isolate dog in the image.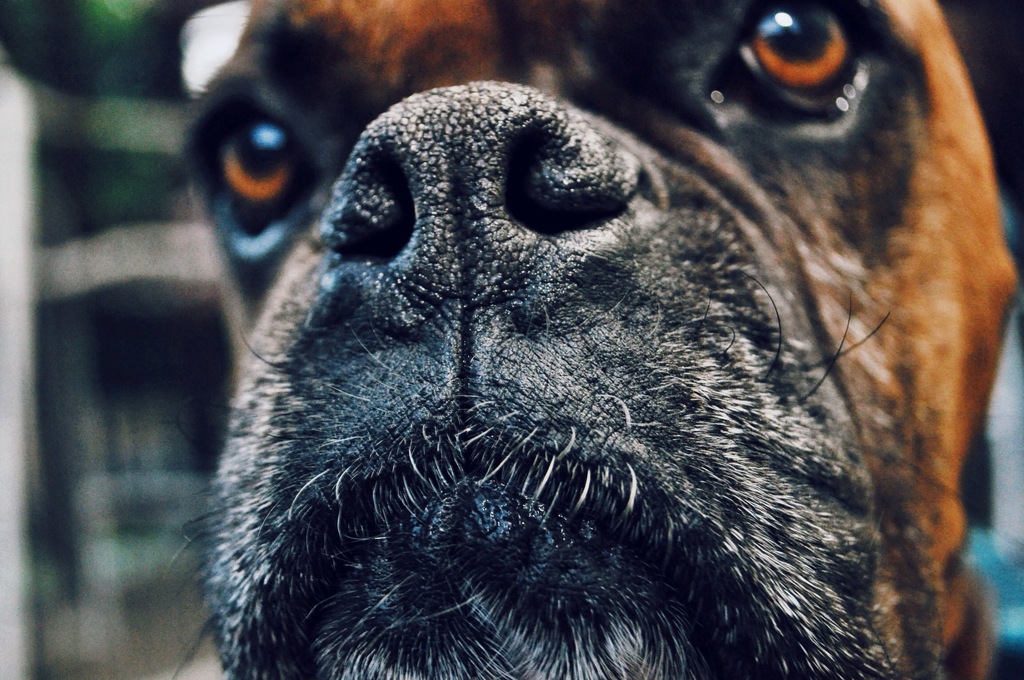
Isolated region: {"x1": 0, "y1": 0, "x2": 1023, "y2": 679}.
